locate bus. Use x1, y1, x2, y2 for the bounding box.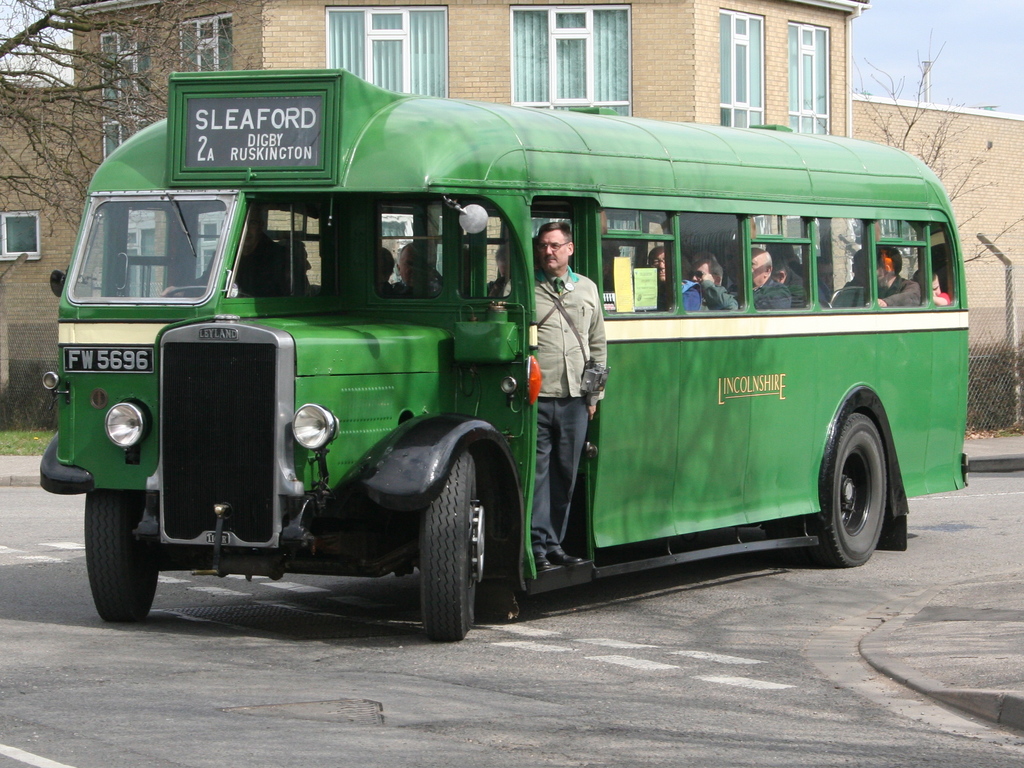
34, 61, 966, 643.
